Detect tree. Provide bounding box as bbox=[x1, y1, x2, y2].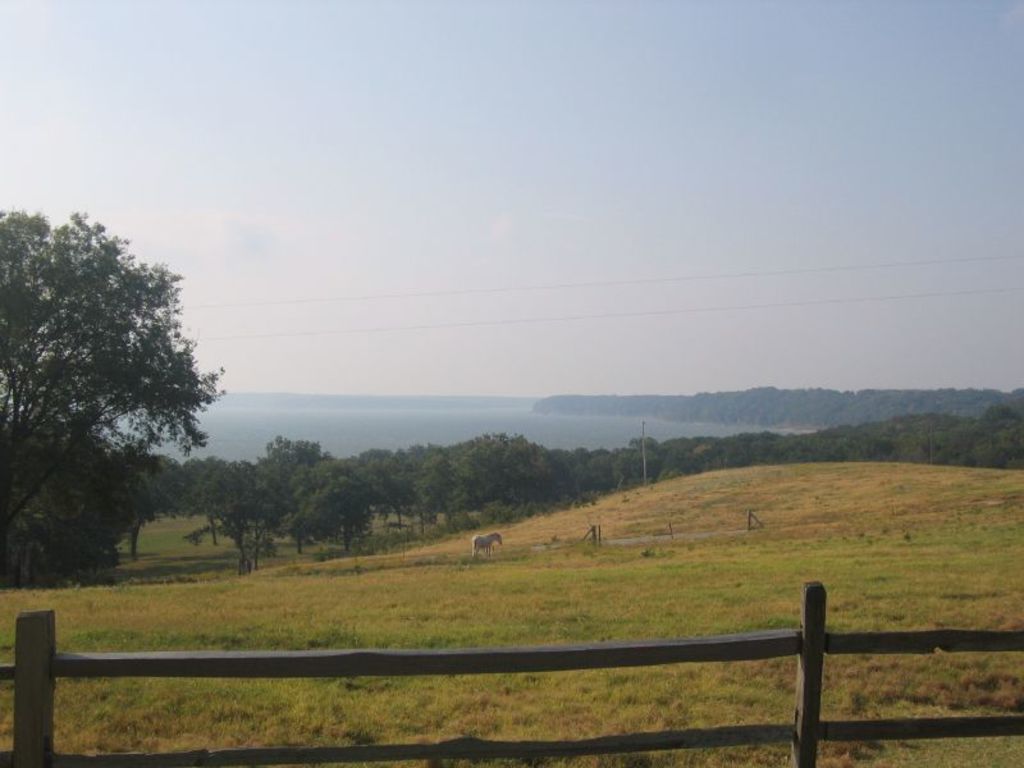
bbox=[463, 425, 493, 518].
